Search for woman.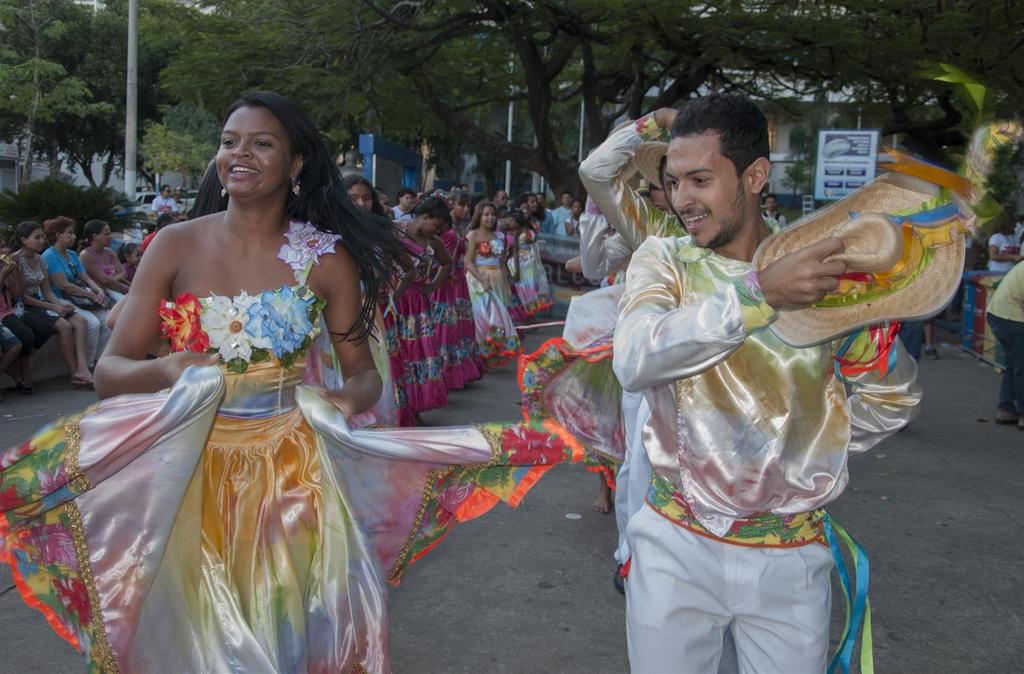
Found at x1=388 y1=192 x2=455 y2=386.
